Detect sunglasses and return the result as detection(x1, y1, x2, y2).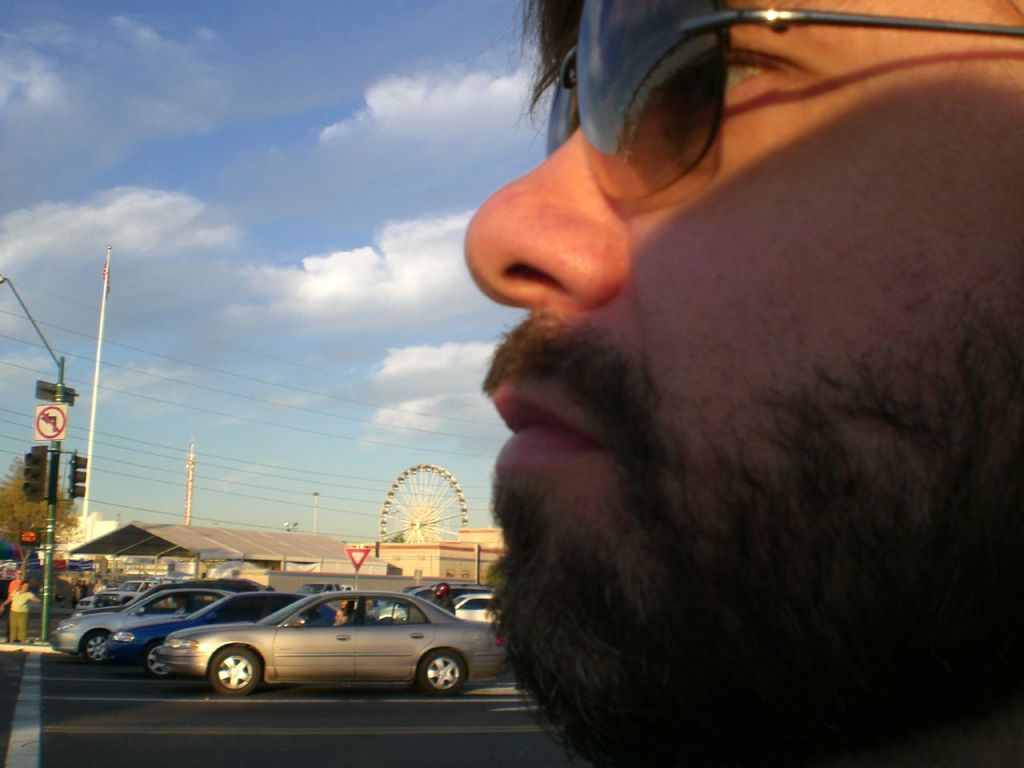
detection(544, 2, 1023, 199).
